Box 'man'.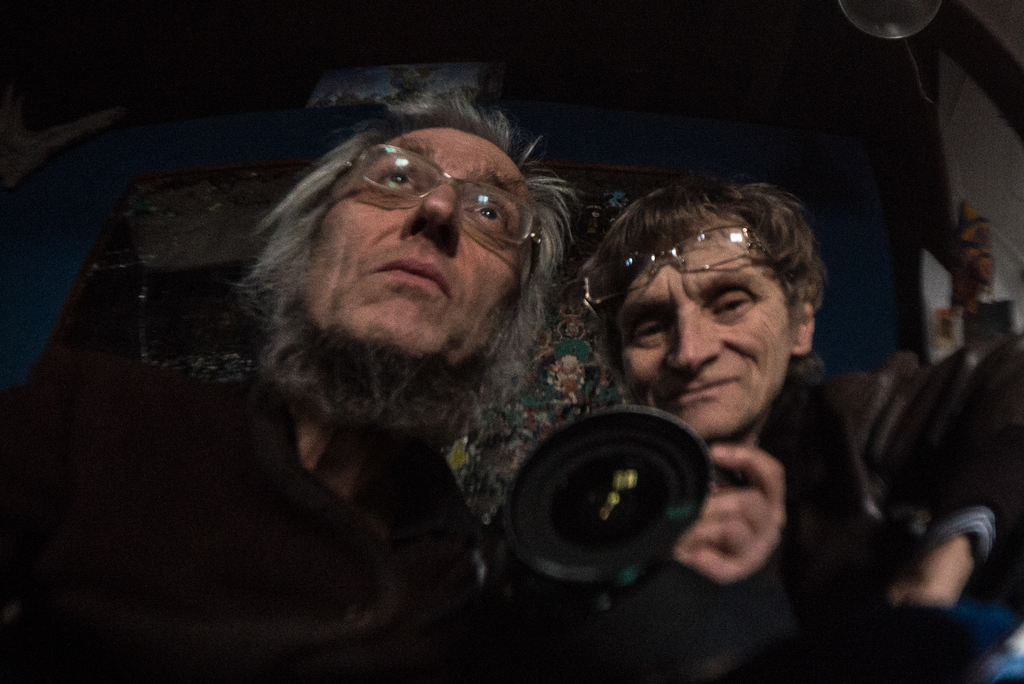
box=[0, 58, 585, 683].
